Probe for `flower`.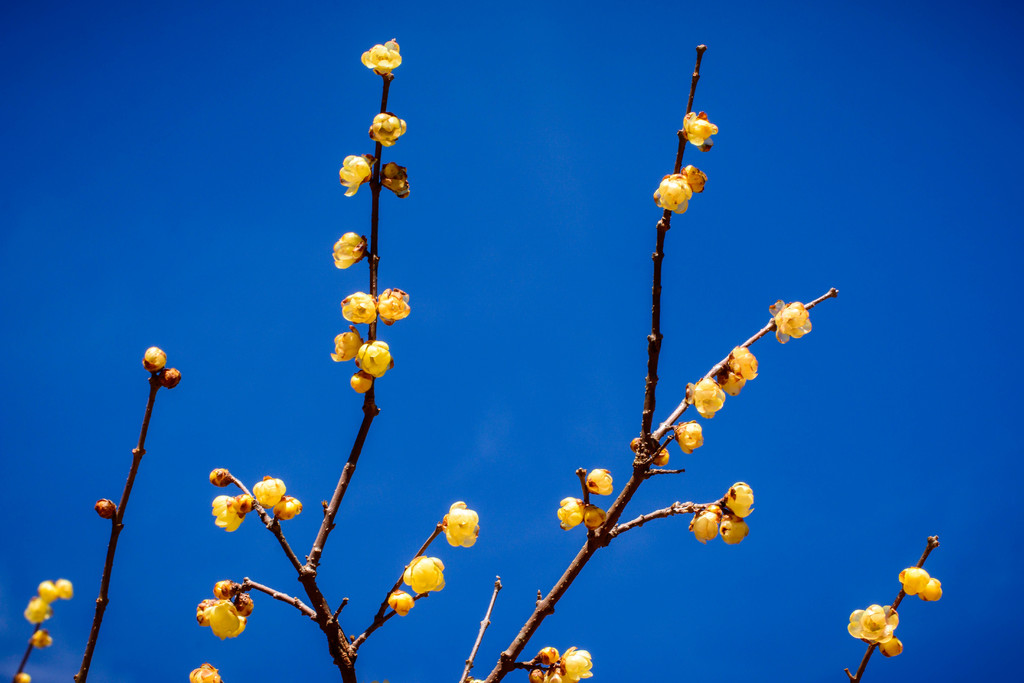
Probe result: (766,299,813,340).
